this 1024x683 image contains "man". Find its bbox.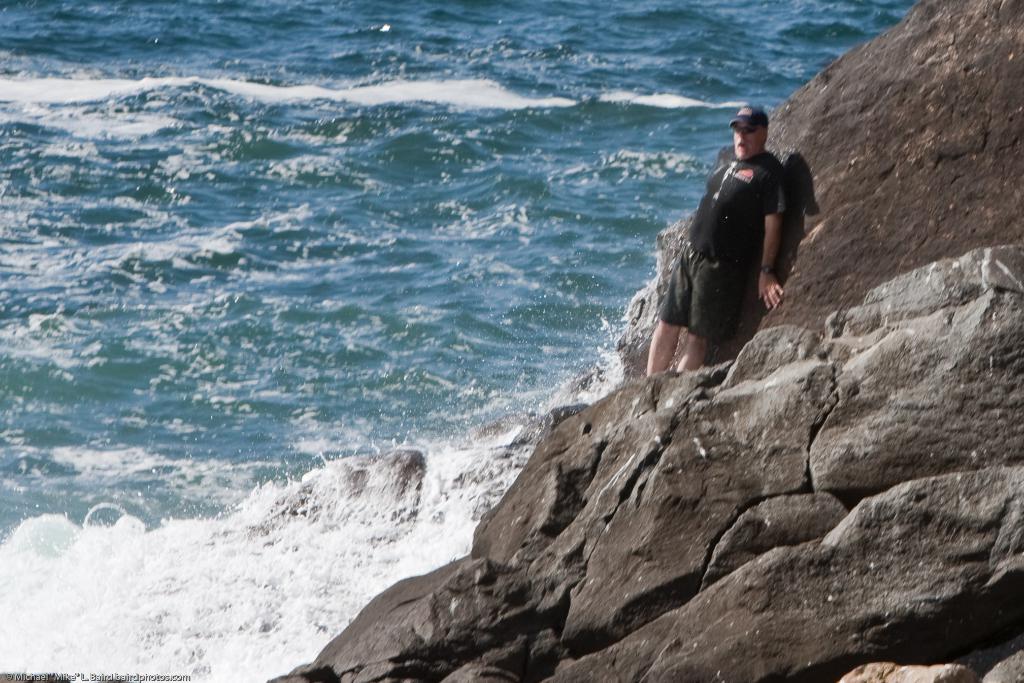
643/104/790/374.
